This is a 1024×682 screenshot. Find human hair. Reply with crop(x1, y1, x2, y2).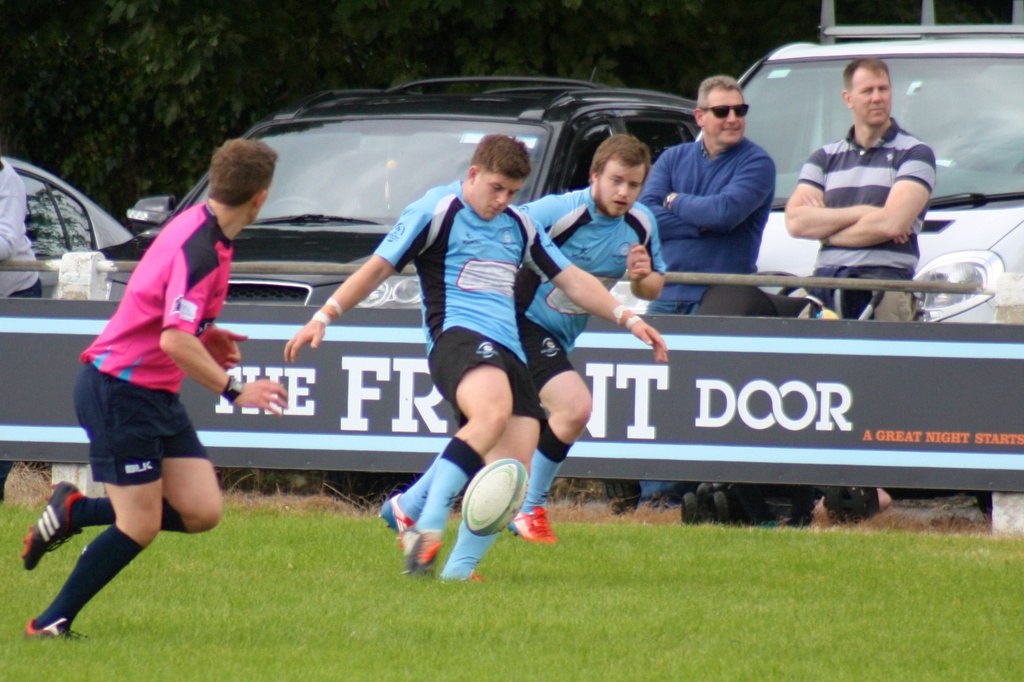
crop(472, 133, 534, 175).
